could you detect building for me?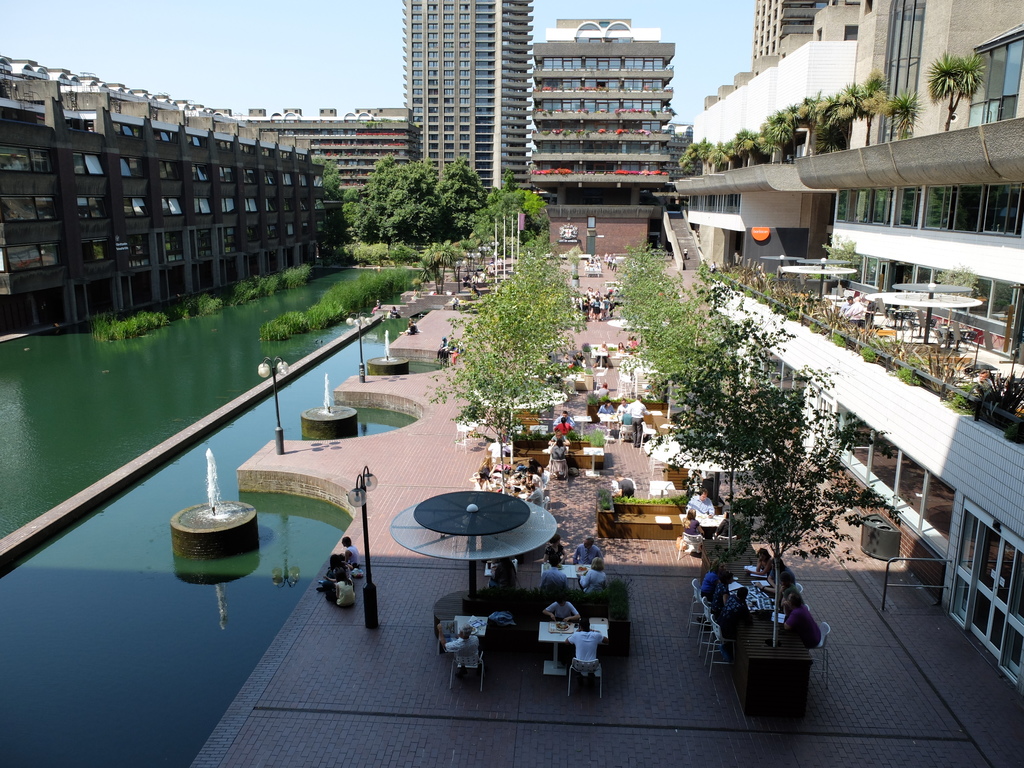
Detection result: [520, 17, 670, 209].
